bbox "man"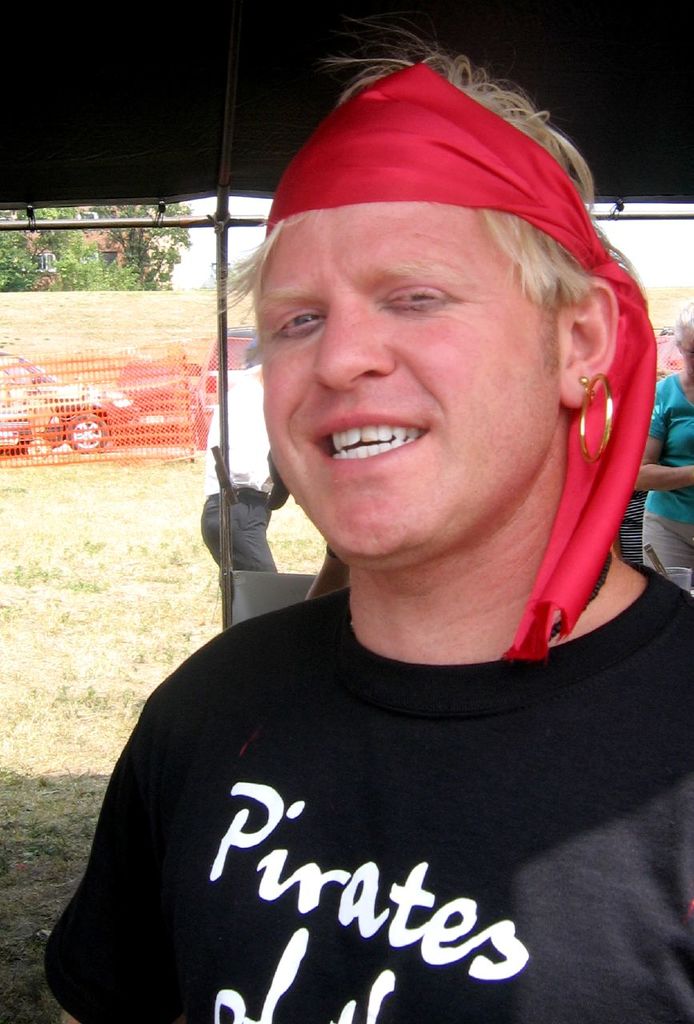
36,50,693,1023
